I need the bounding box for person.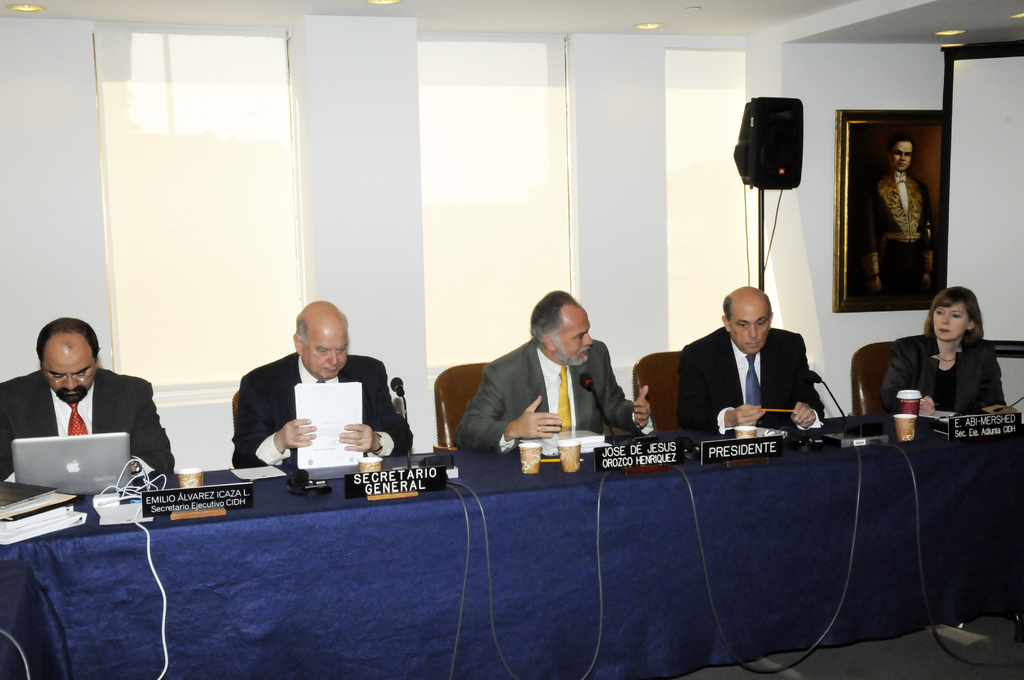
Here it is: [0,316,177,474].
